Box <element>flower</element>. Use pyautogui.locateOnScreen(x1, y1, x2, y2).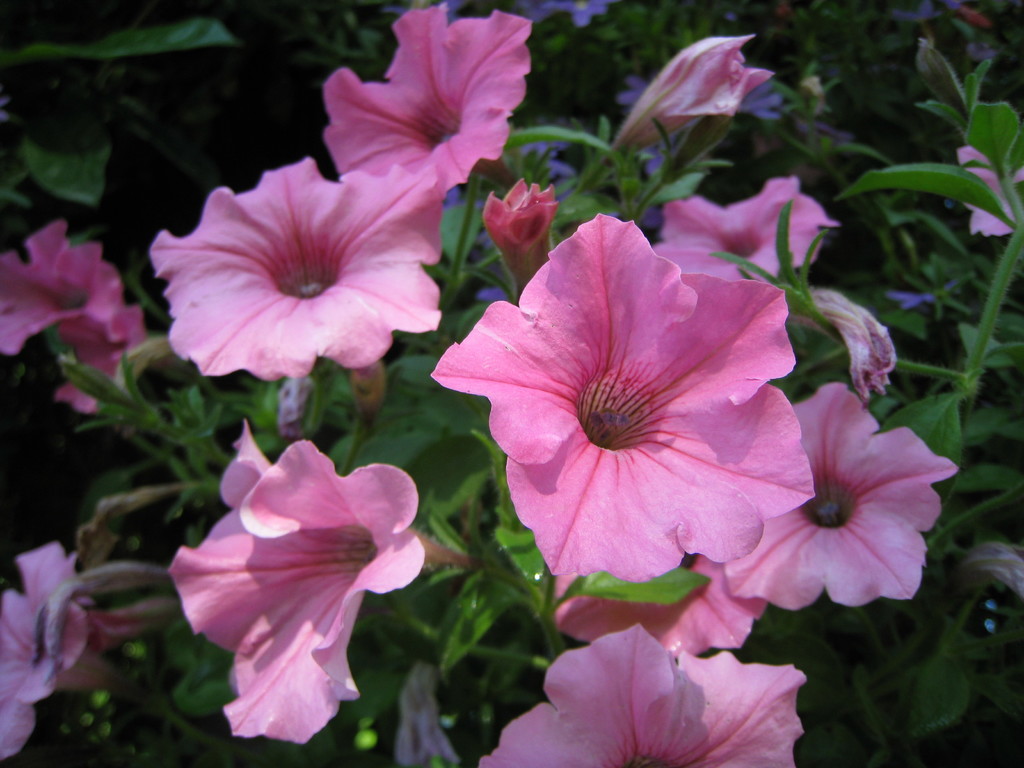
pyautogui.locateOnScreen(51, 305, 146, 413).
